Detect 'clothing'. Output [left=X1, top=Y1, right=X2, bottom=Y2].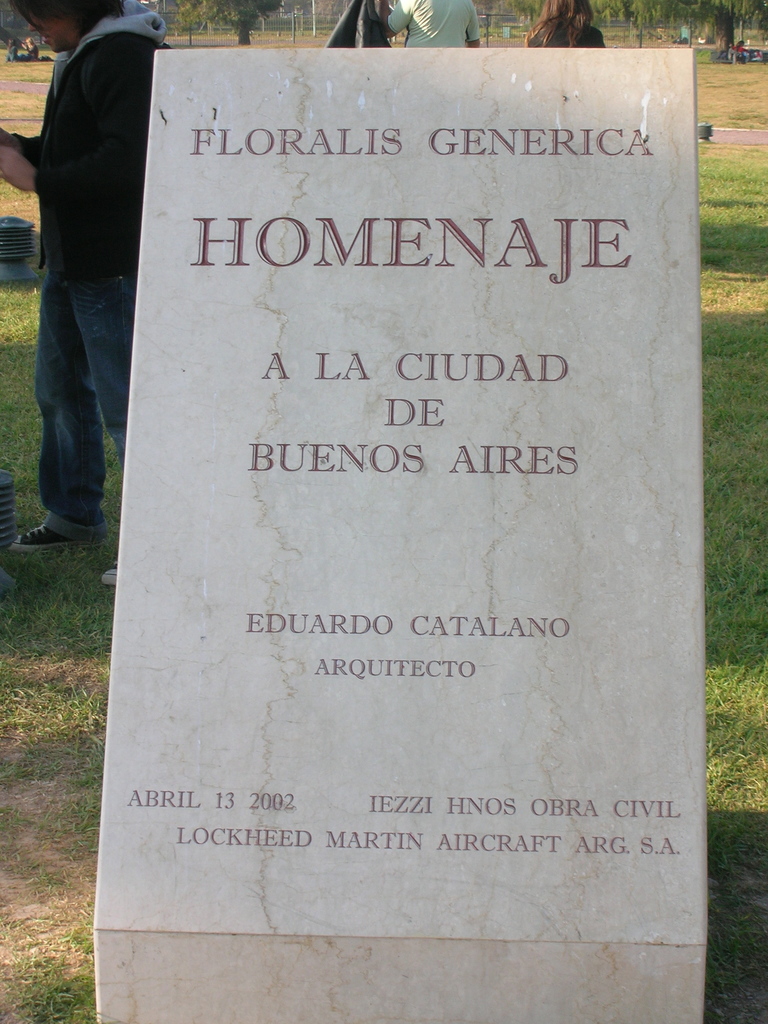
[left=4, top=0, right=168, bottom=537].
